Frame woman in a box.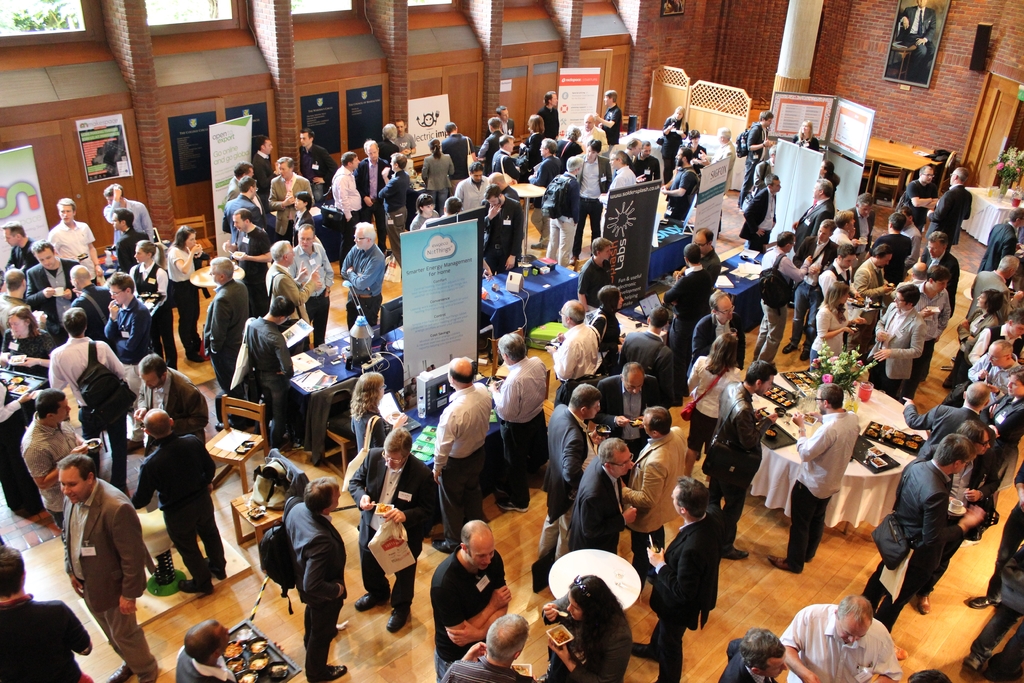
(794, 117, 820, 158).
